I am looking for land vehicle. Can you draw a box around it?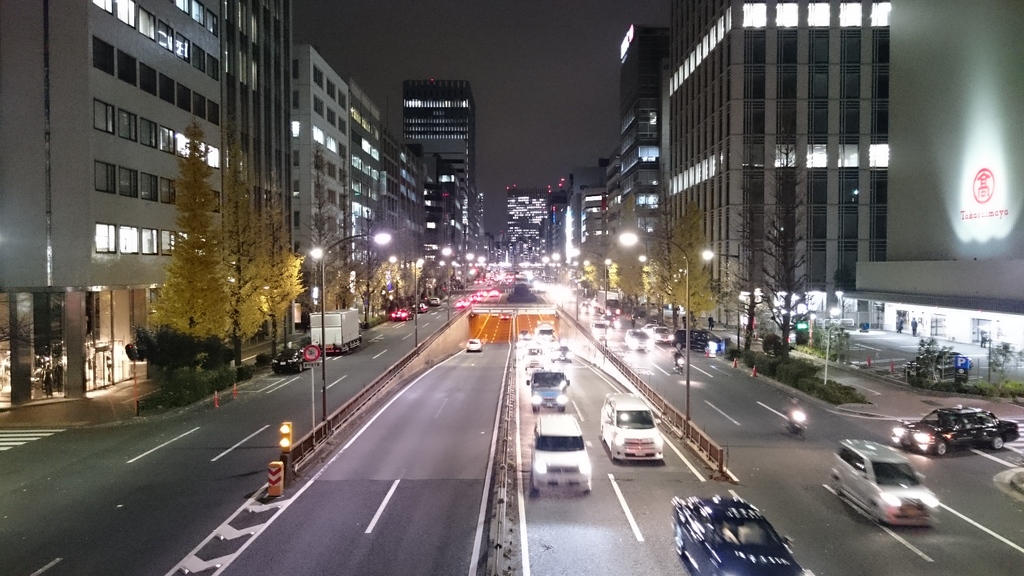
Sure, the bounding box is (x1=550, y1=340, x2=572, y2=362).
